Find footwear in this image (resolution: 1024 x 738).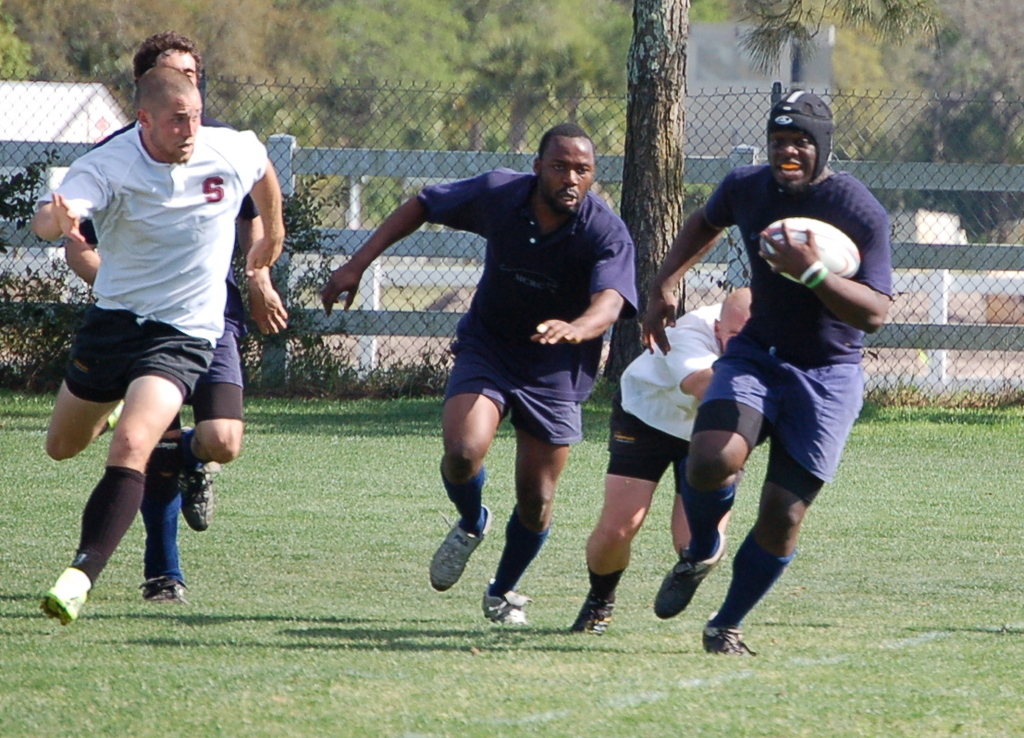
<region>559, 574, 620, 638</region>.
